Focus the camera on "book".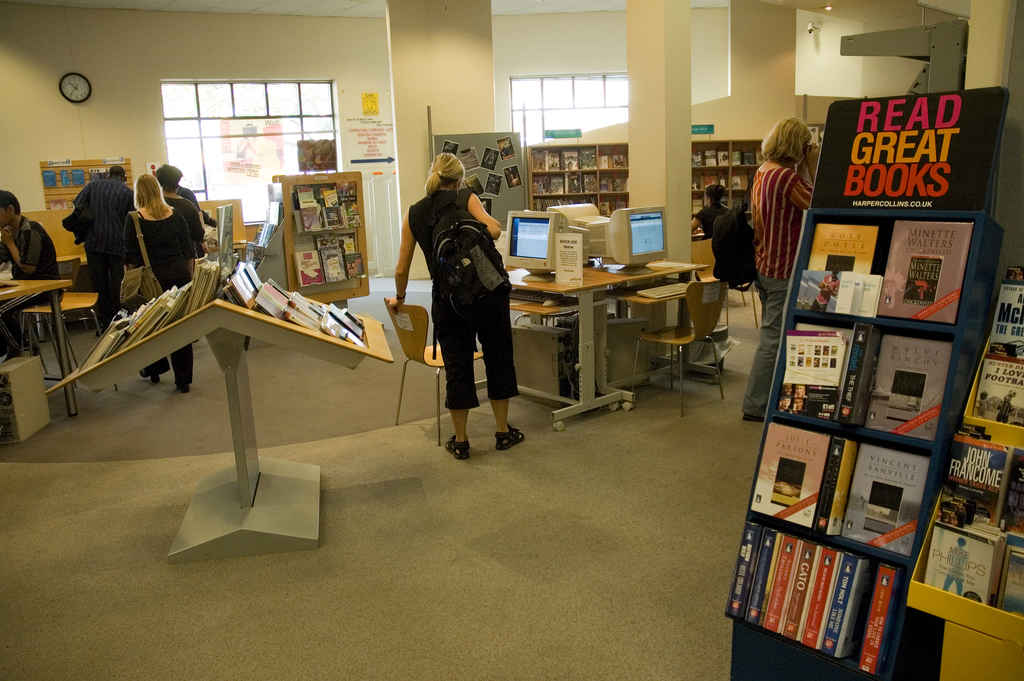
Focus region: {"left": 748, "top": 416, "right": 831, "bottom": 525}.
